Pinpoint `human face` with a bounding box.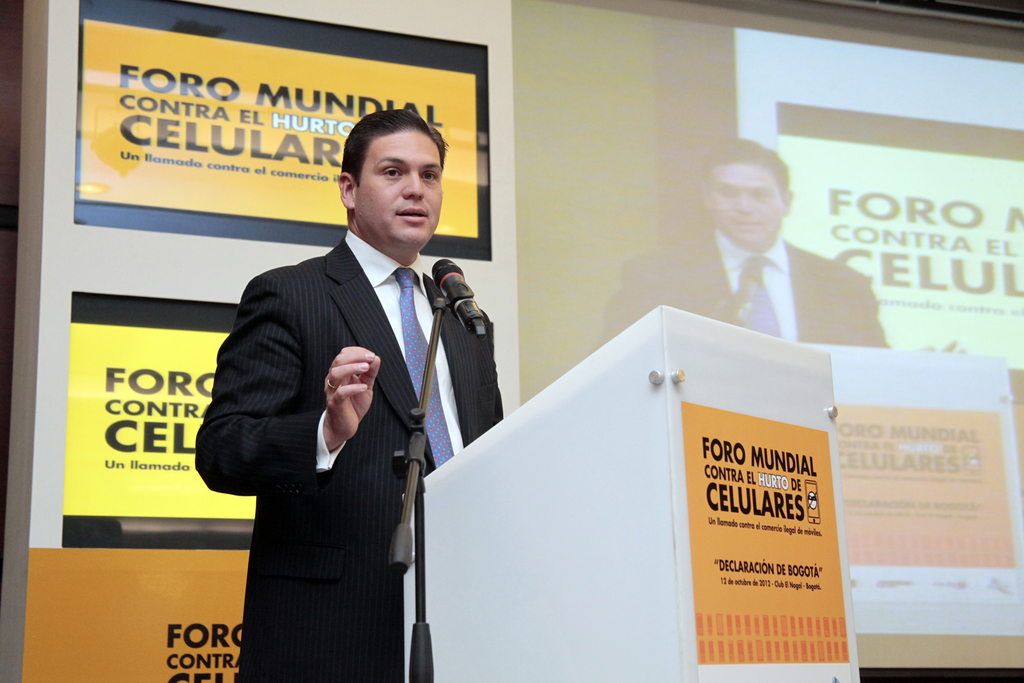
crop(352, 130, 438, 254).
